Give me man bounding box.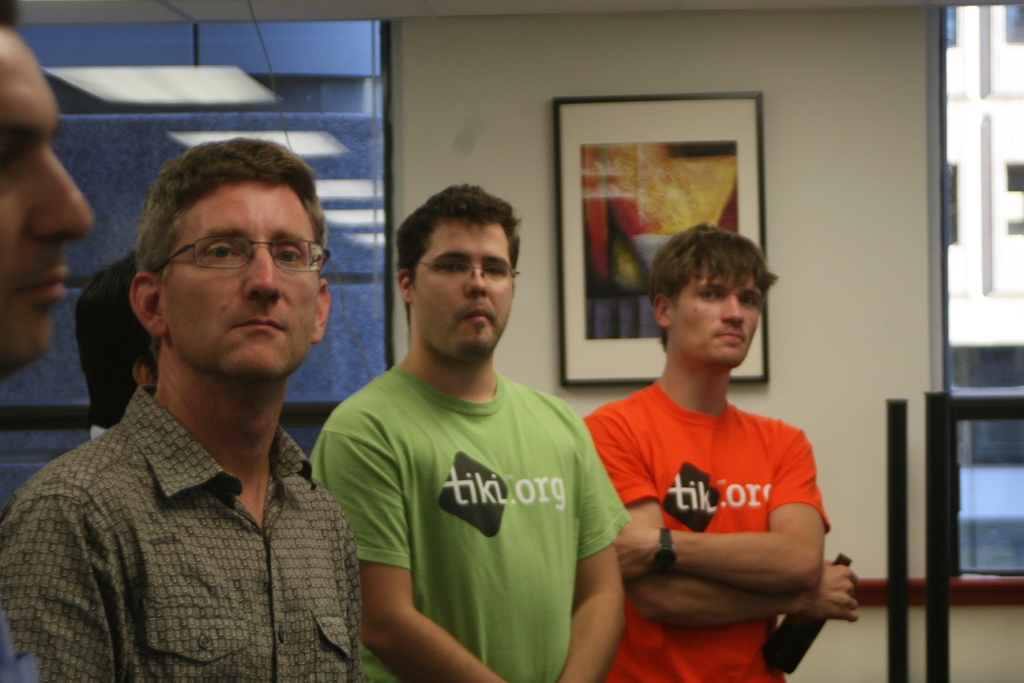
<box>0,0,100,402</box>.
